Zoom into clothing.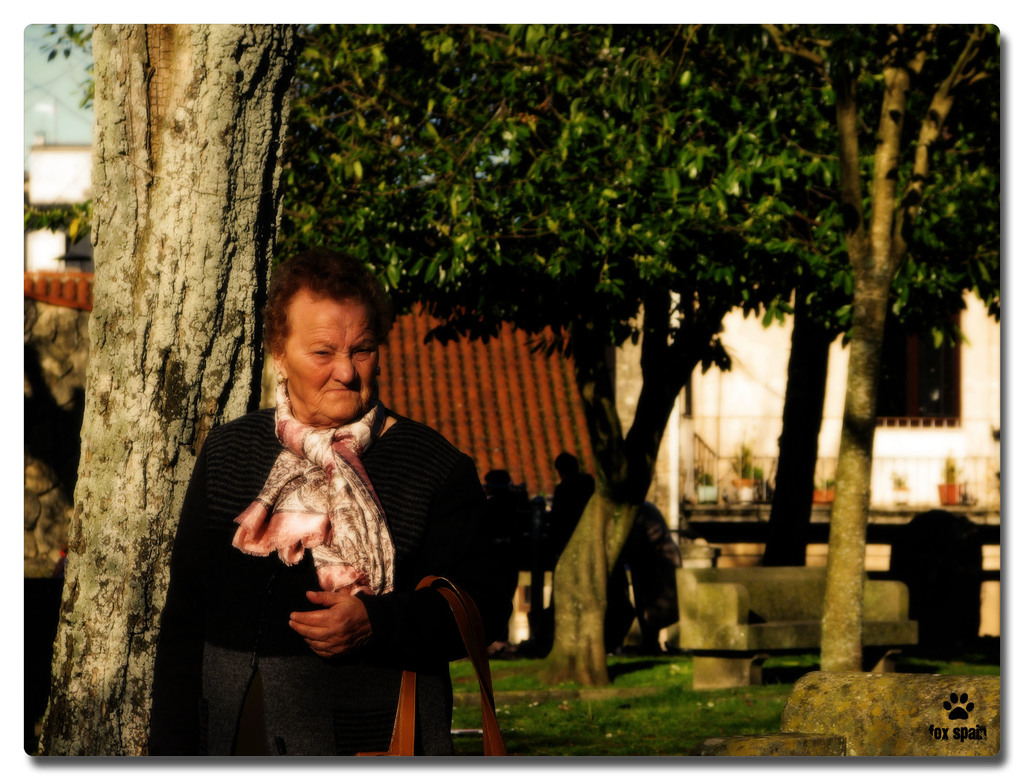
Zoom target: (x1=175, y1=343, x2=465, y2=750).
